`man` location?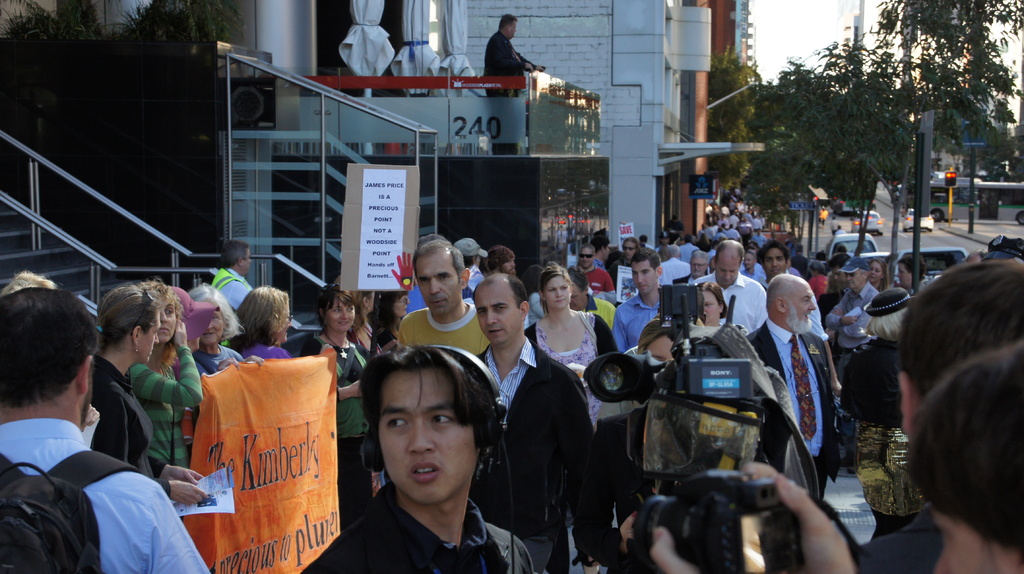
473 274 613 568
